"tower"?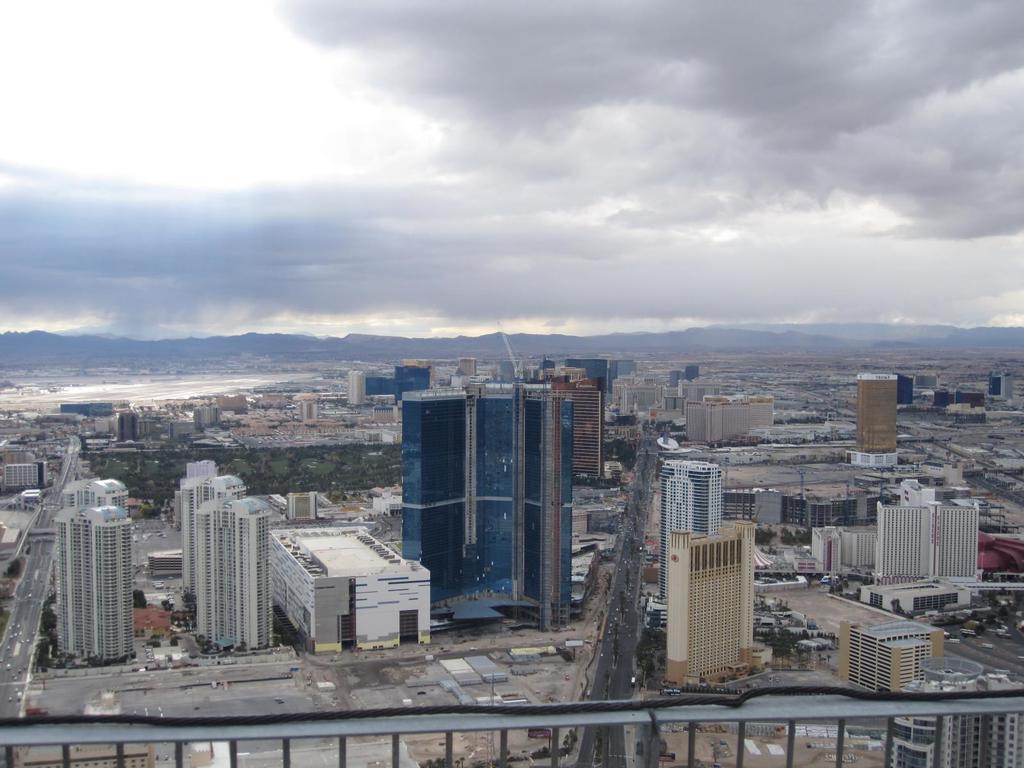
Rect(179, 478, 237, 595)
